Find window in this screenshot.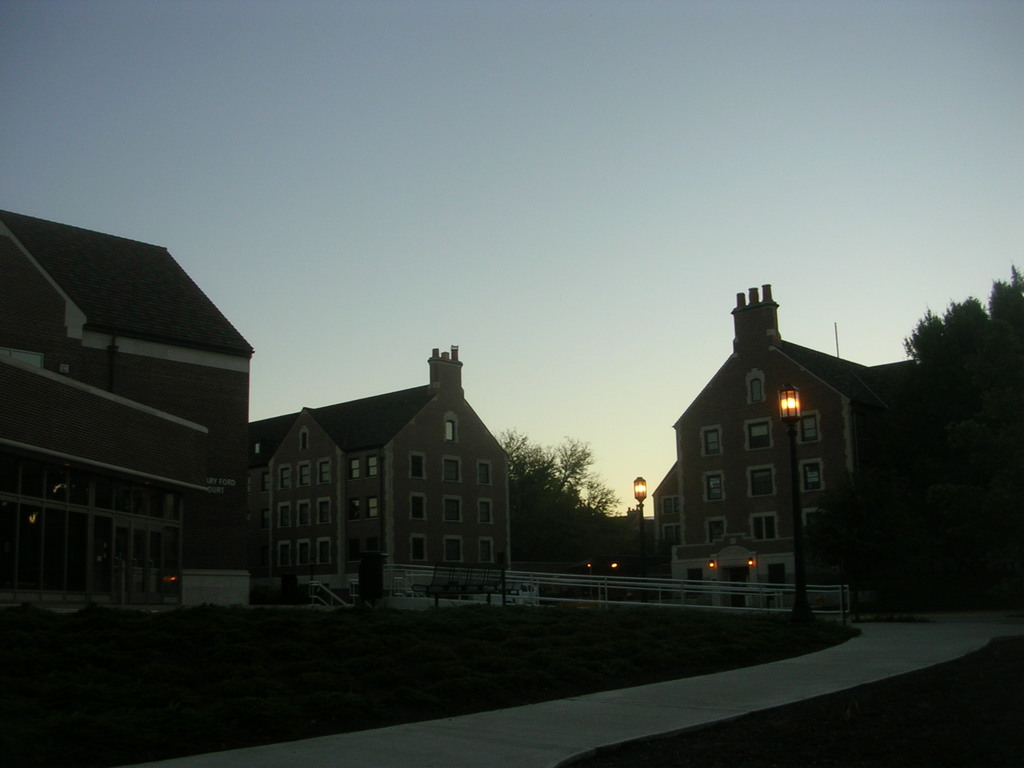
The bounding box for window is detection(696, 427, 723, 451).
